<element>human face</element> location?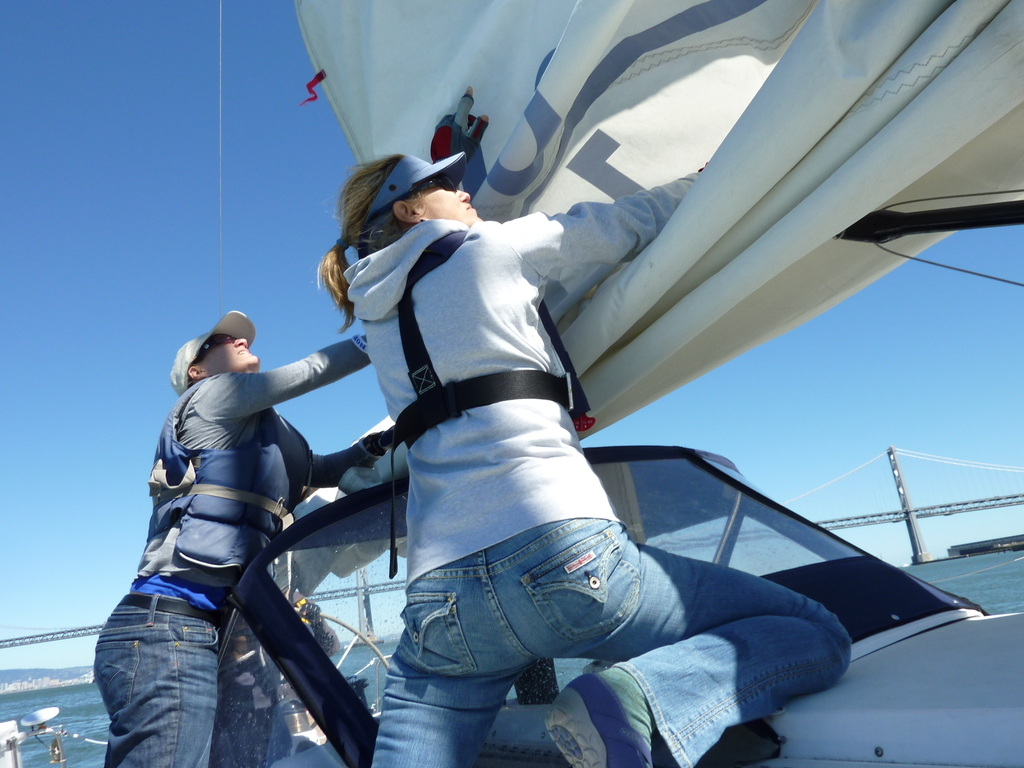
l=204, t=332, r=257, b=376
